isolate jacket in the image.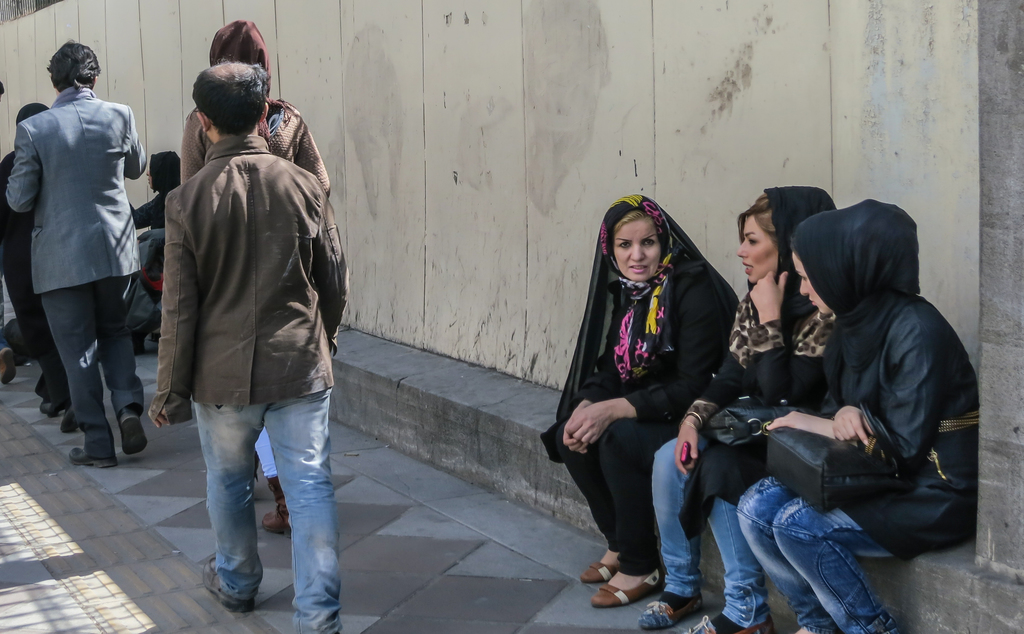
Isolated region: x1=835, y1=199, x2=981, y2=556.
